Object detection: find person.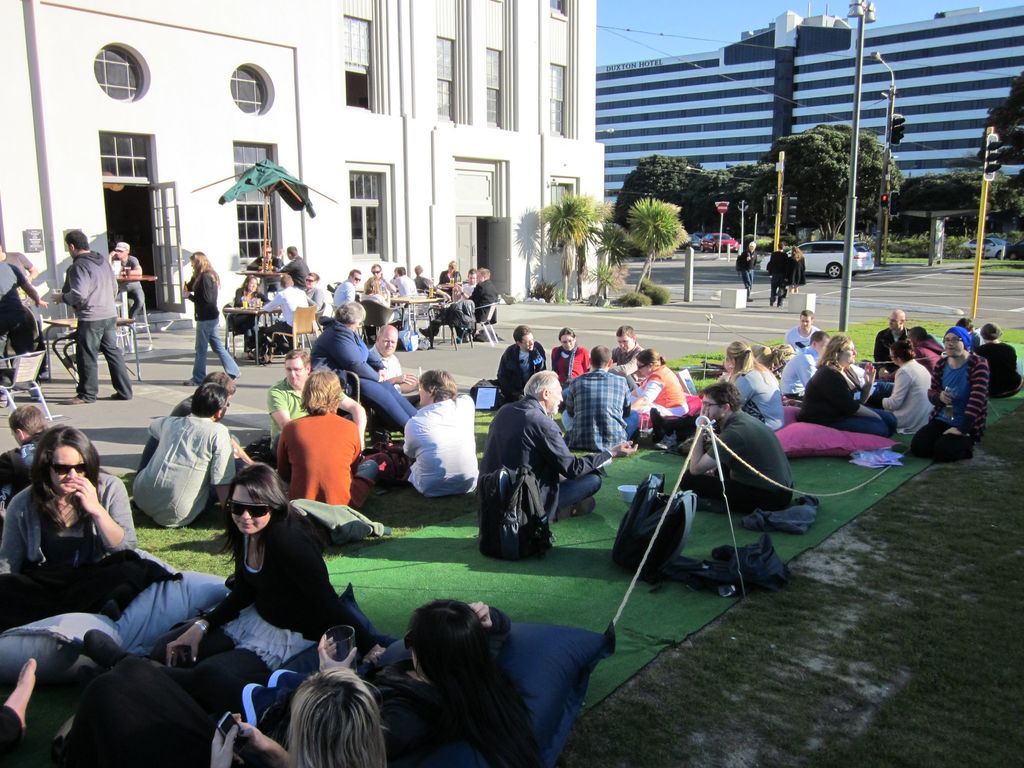
(x1=735, y1=238, x2=762, y2=300).
